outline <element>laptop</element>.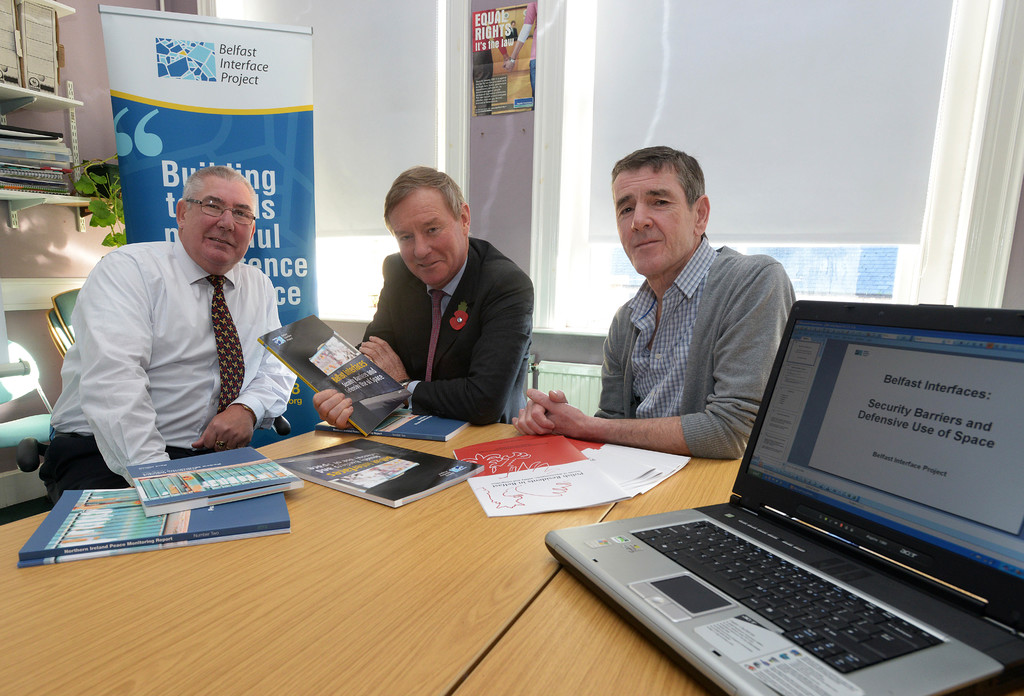
Outline: [left=550, top=303, right=1009, bottom=692].
